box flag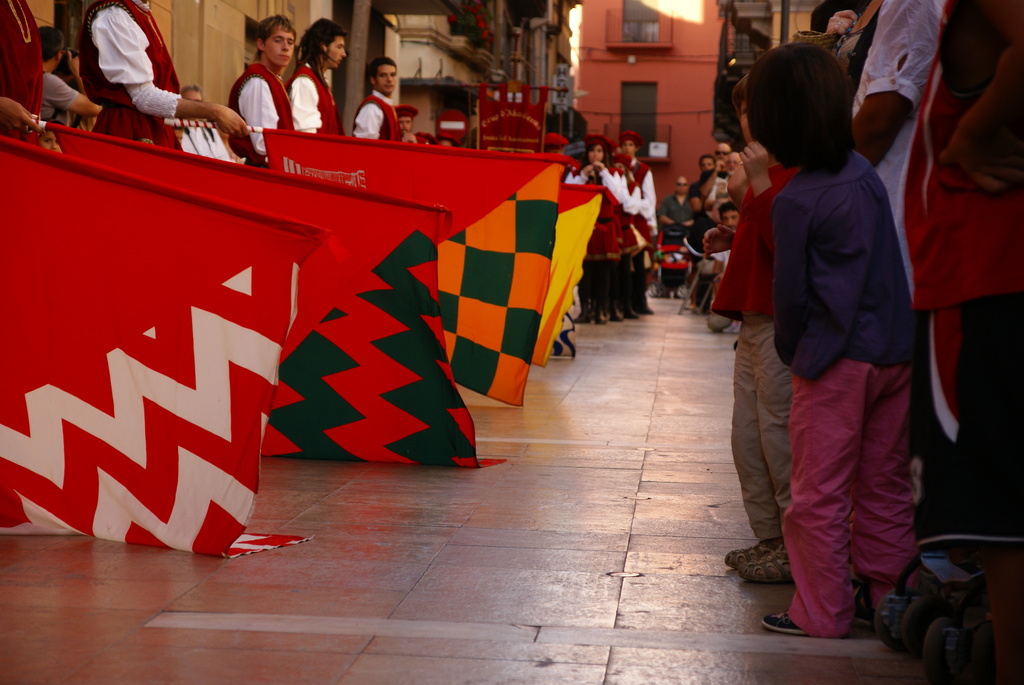
bbox(264, 127, 568, 408)
